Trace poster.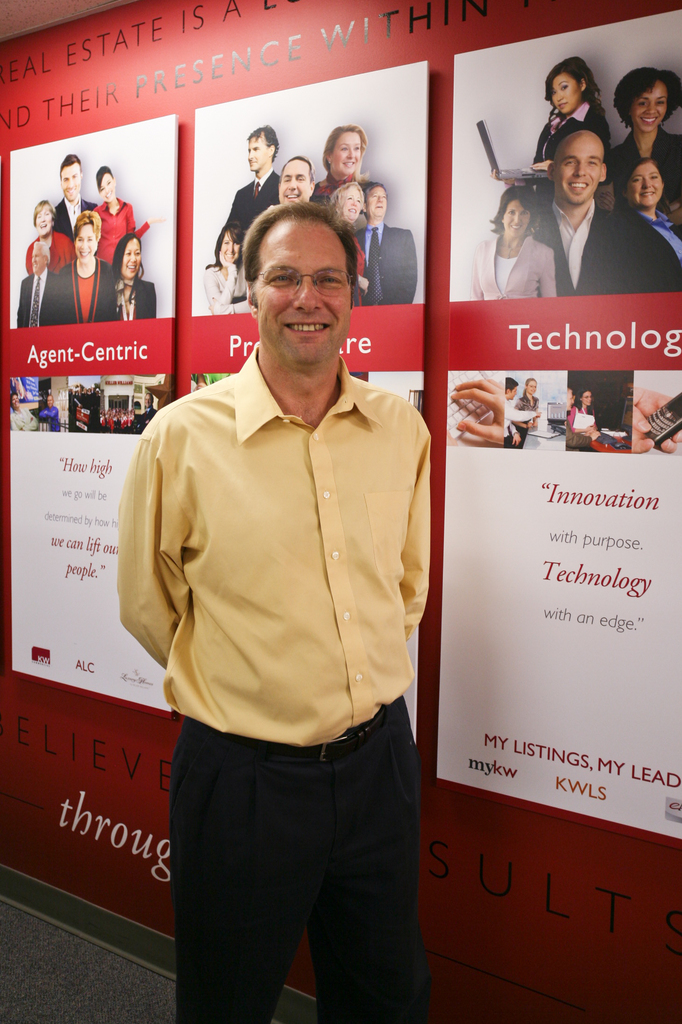
Traced to select_region(0, 0, 681, 1023).
